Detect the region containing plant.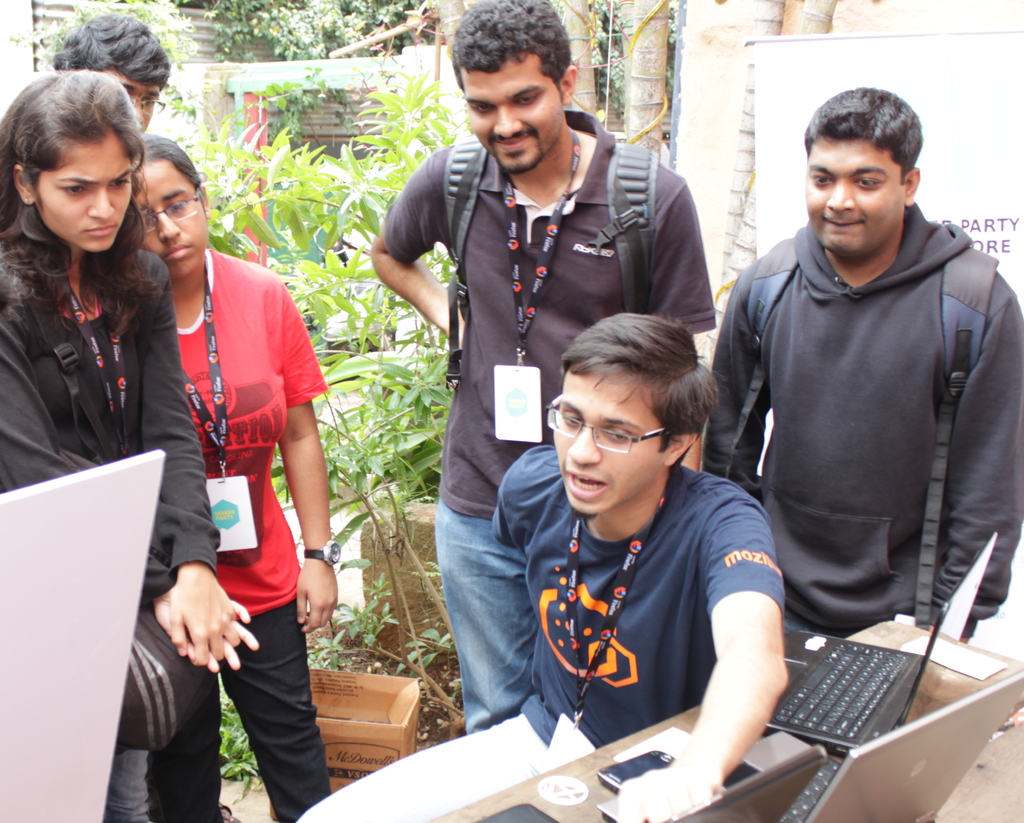
{"left": 323, "top": 565, "right": 429, "bottom": 697}.
